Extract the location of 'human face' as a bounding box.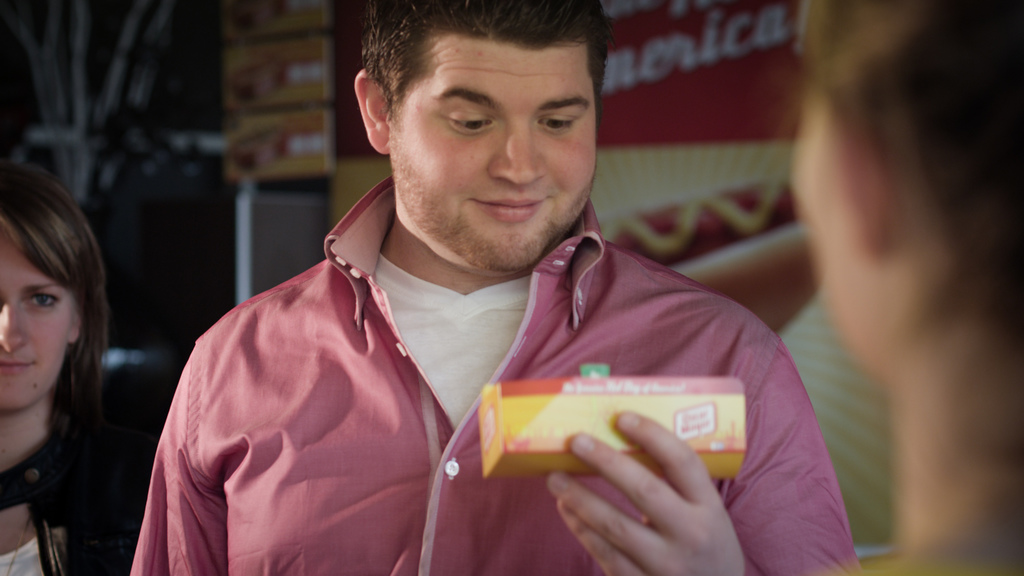
detection(784, 88, 885, 363).
